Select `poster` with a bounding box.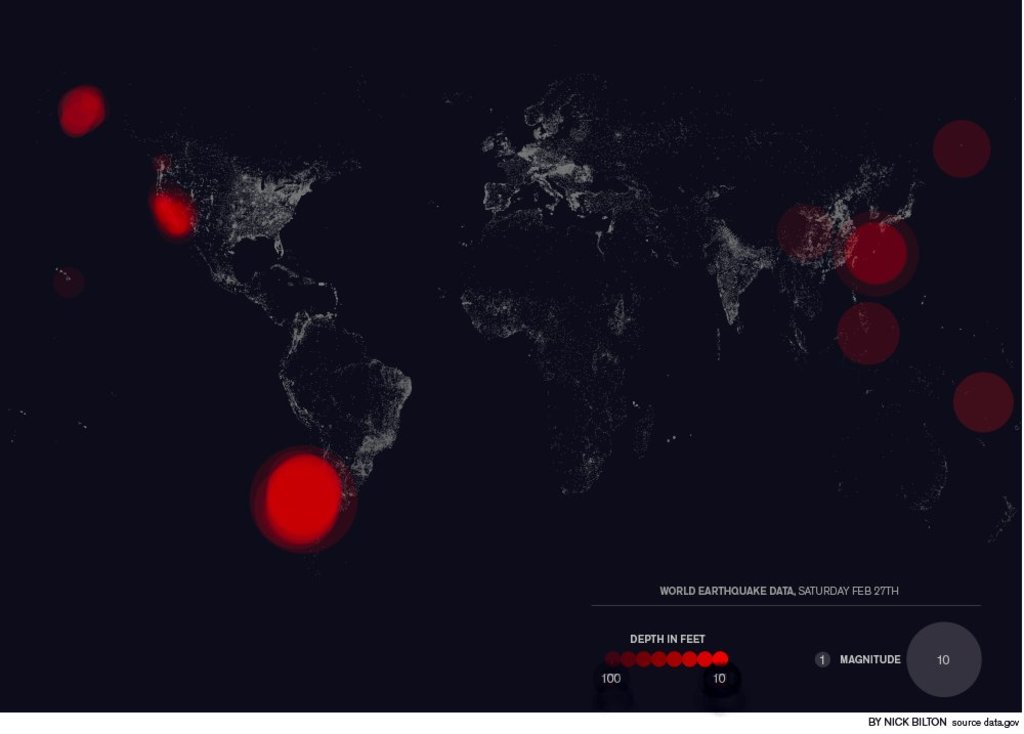
pyautogui.locateOnScreen(0, 0, 1023, 733).
